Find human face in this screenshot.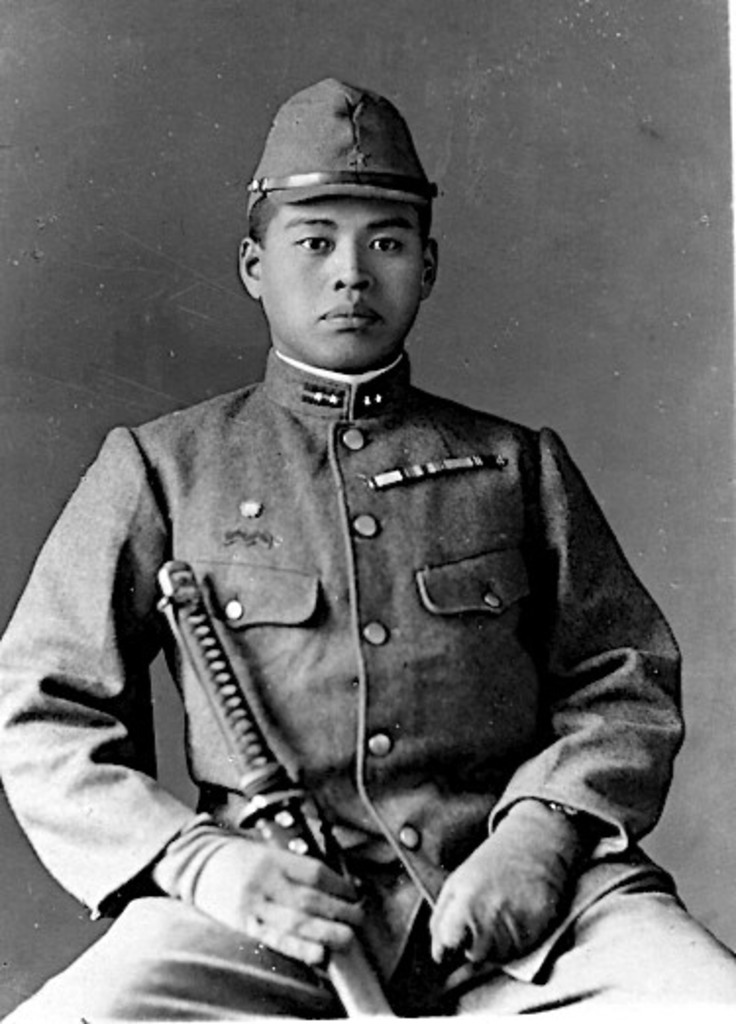
The bounding box for human face is <box>253,192,426,375</box>.
